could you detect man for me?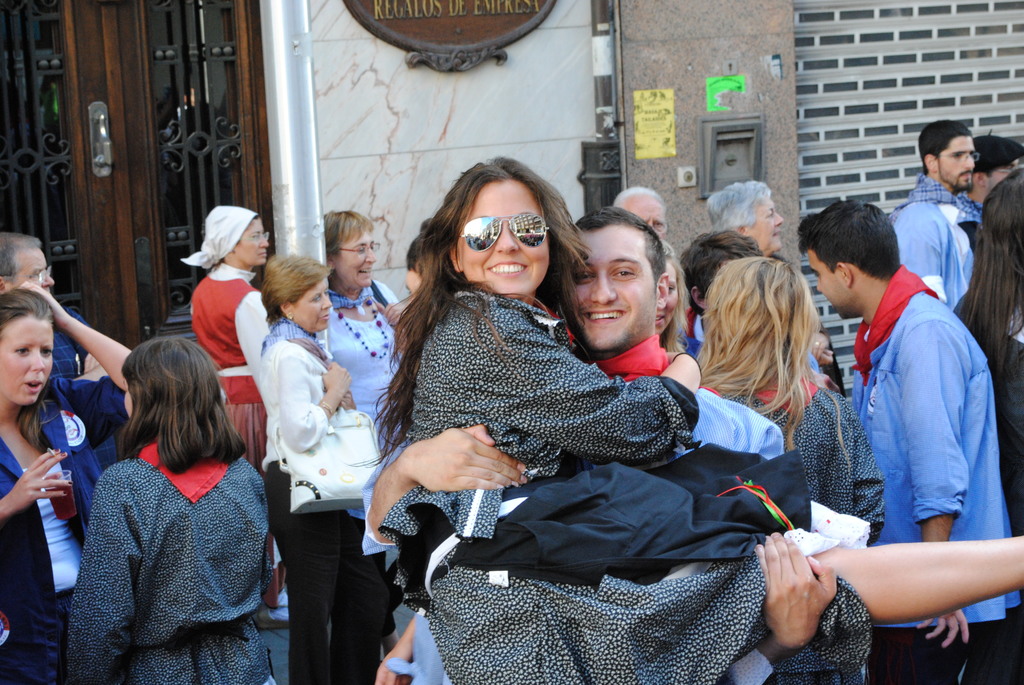
Detection result: BBox(348, 209, 901, 684).
